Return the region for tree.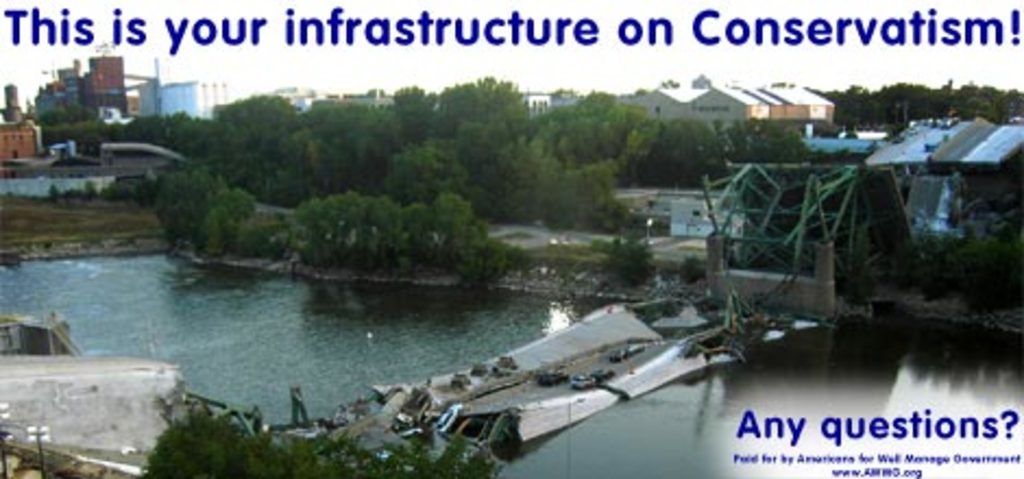
region(599, 235, 660, 287).
